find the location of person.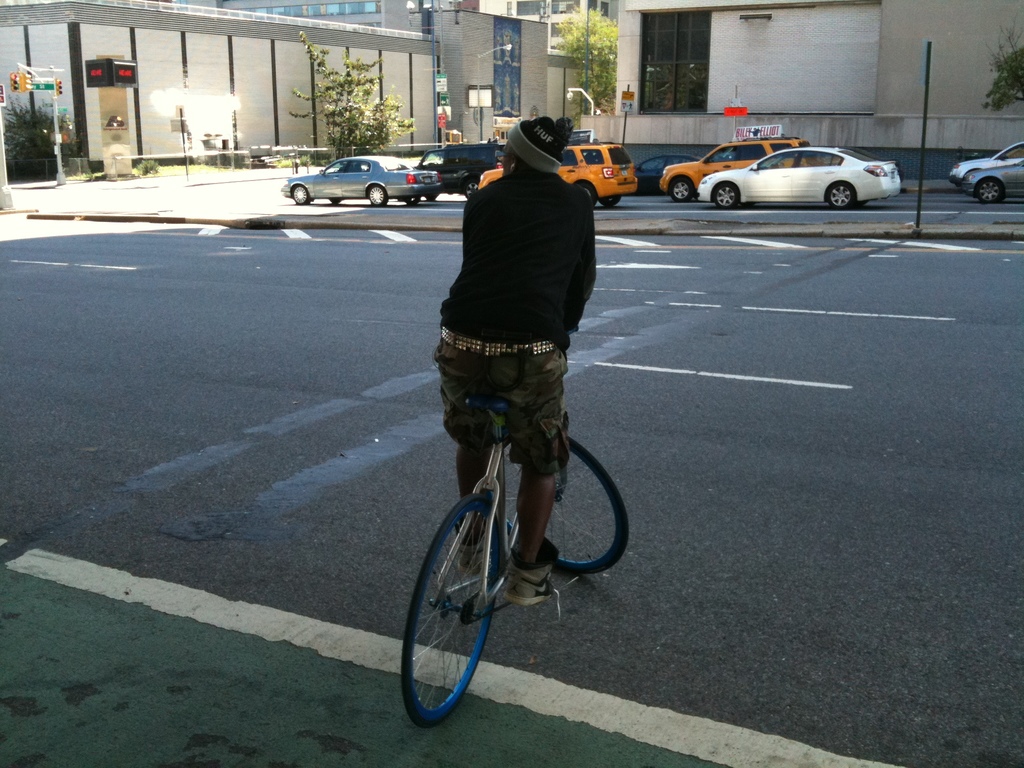
Location: <bbox>406, 106, 623, 625</bbox>.
